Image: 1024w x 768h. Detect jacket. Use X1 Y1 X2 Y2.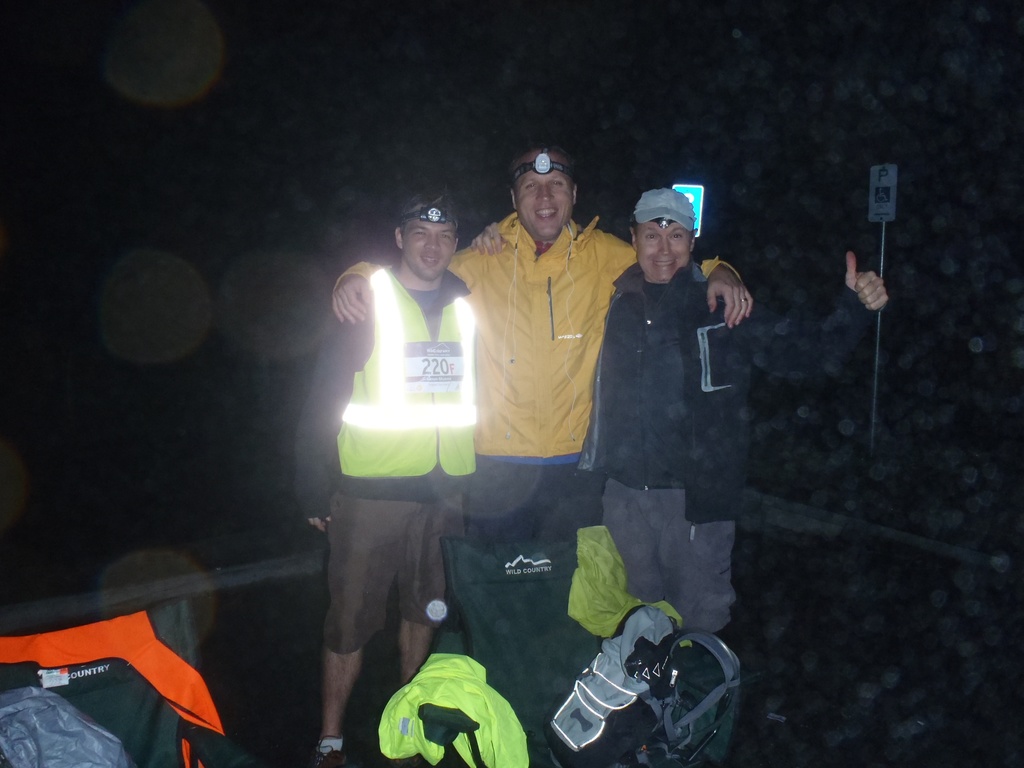
325 209 732 465.
